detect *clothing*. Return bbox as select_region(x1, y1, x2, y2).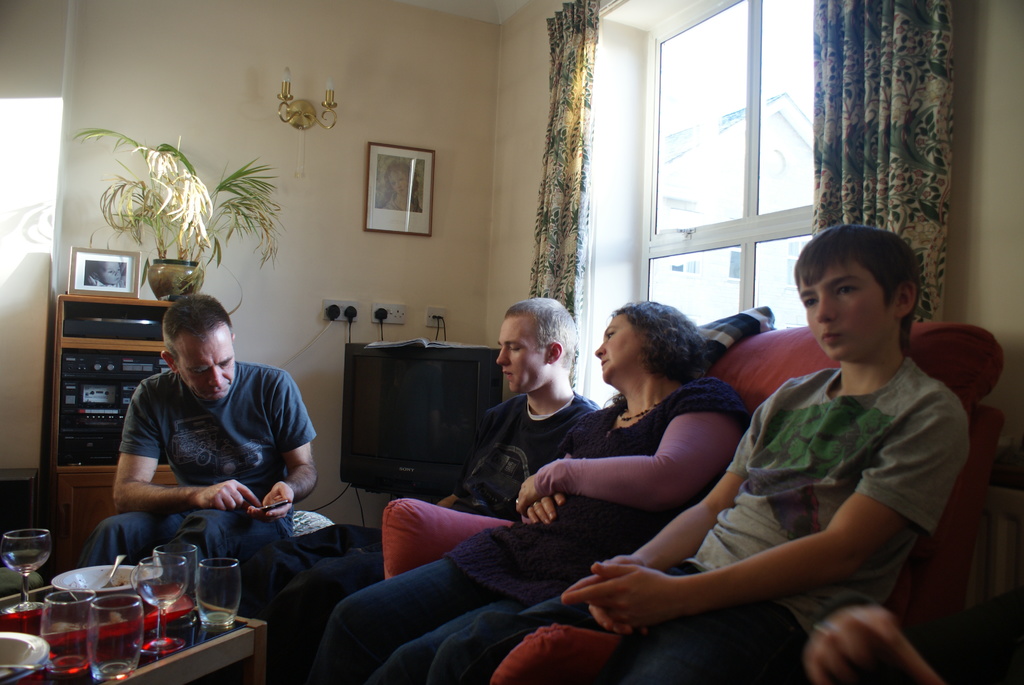
select_region(285, 400, 599, 606).
